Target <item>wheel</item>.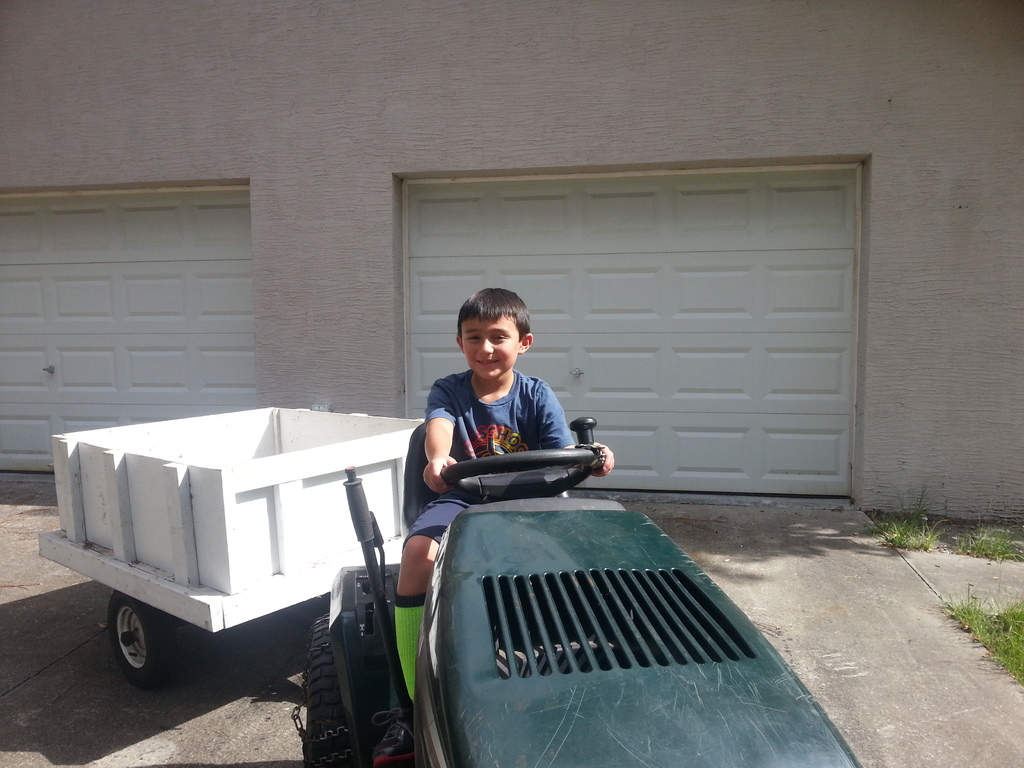
Target region: 282/625/357/754.
